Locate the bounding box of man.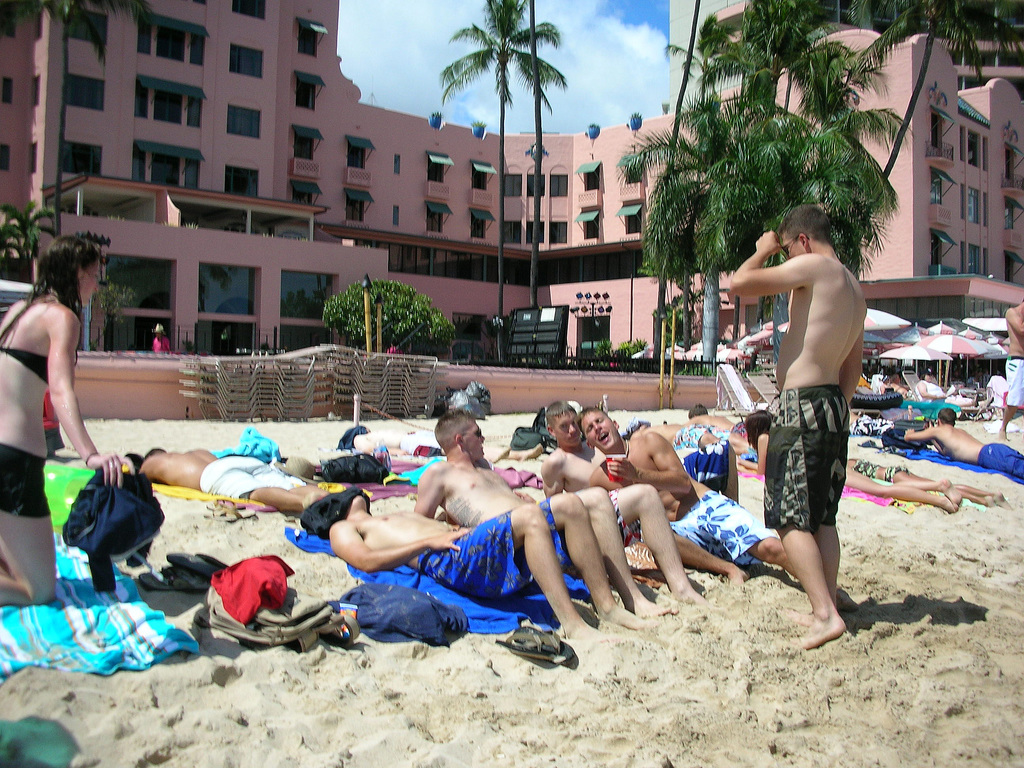
Bounding box: x1=623, y1=420, x2=721, y2=451.
